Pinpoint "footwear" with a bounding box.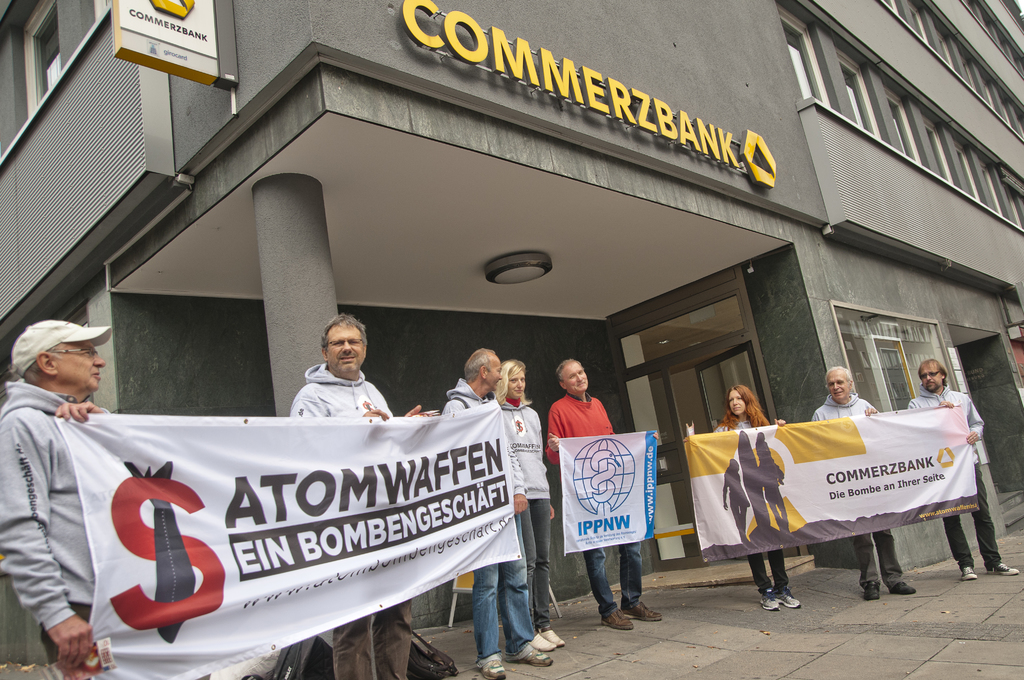
x1=984, y1=563, x2=1019, y2=579.
